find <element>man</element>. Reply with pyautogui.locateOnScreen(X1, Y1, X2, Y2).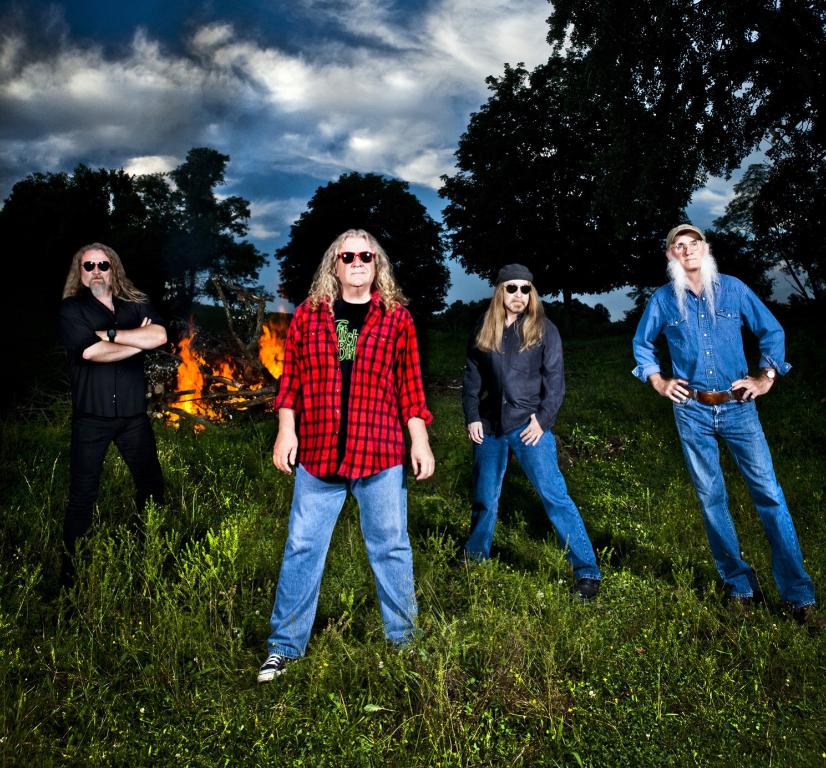
pyautogui.locateOnScreen(630, 213, 803, 613).
